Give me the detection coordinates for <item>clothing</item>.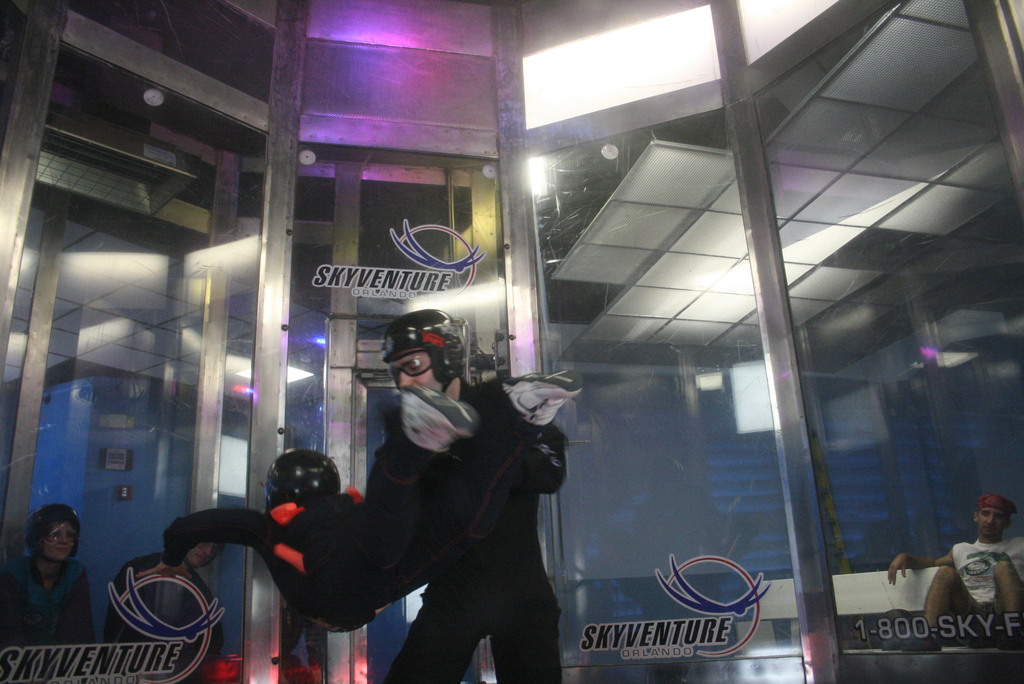
(101,550,223,683).
